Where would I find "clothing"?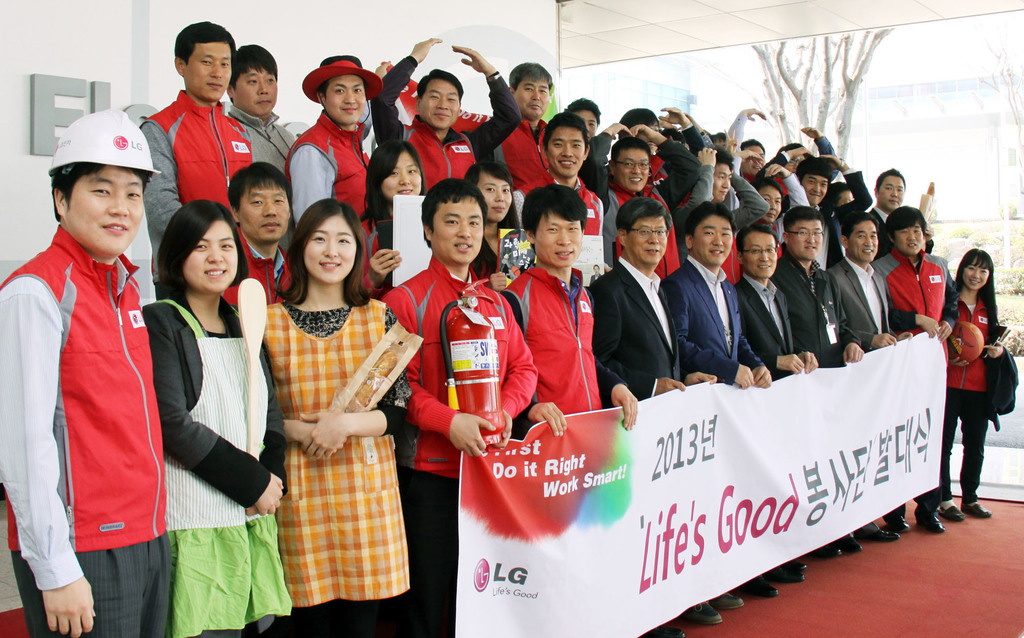
At l=24, t=203, r=165, b=606.
